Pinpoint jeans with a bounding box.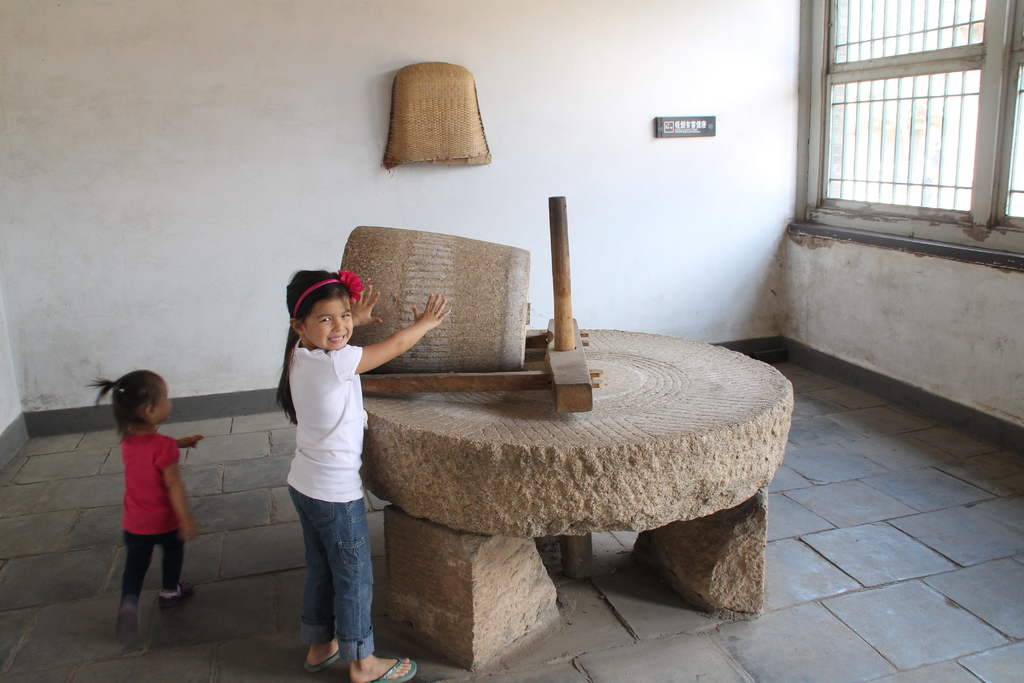
crop(289, 483, 376, 661).
